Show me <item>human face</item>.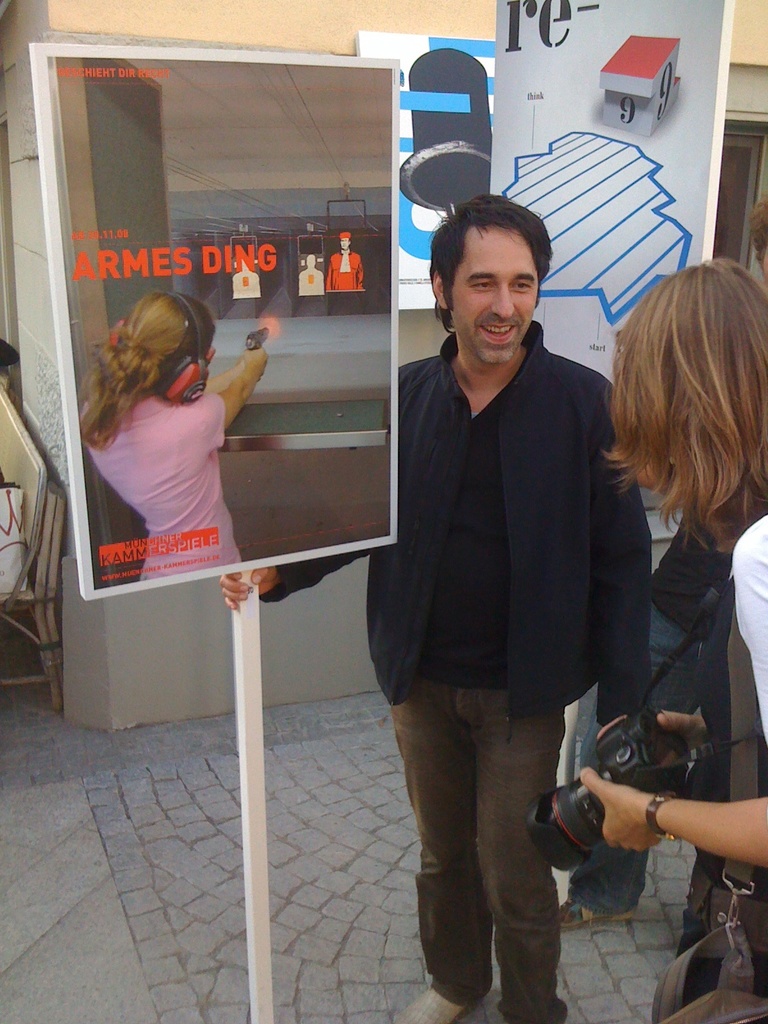
<item>human face</item> is here: x1=454 y1=246 x2=529 y2=367.
